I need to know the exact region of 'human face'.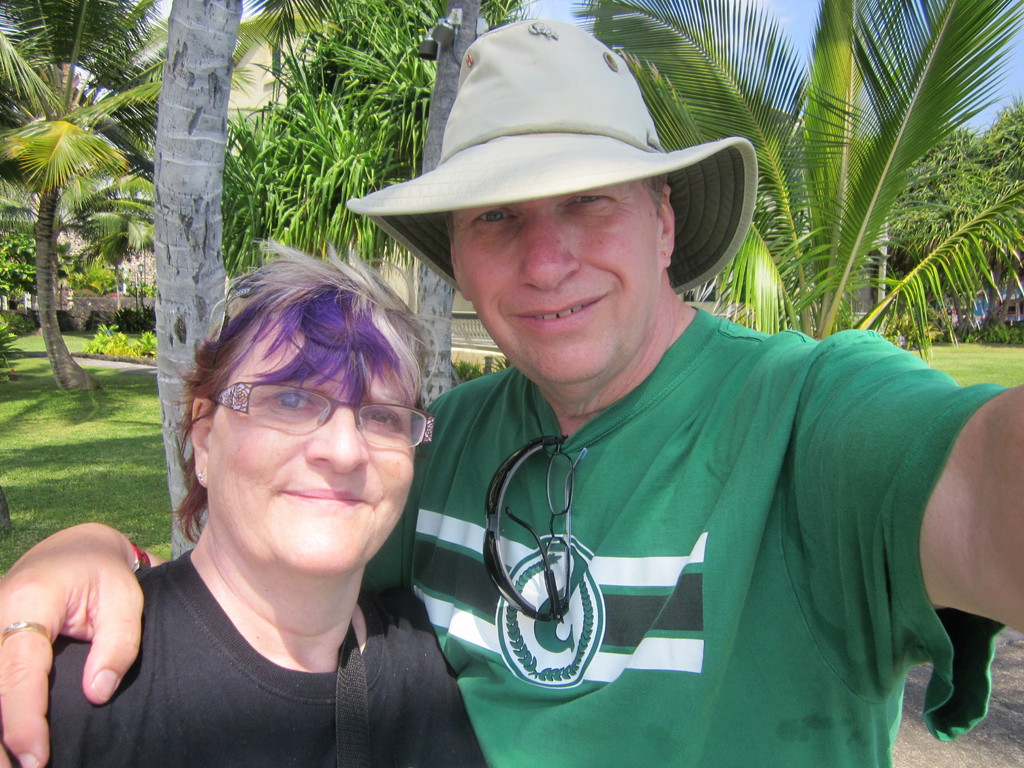
Region: <region>202, 319, 415, 591</region>.
